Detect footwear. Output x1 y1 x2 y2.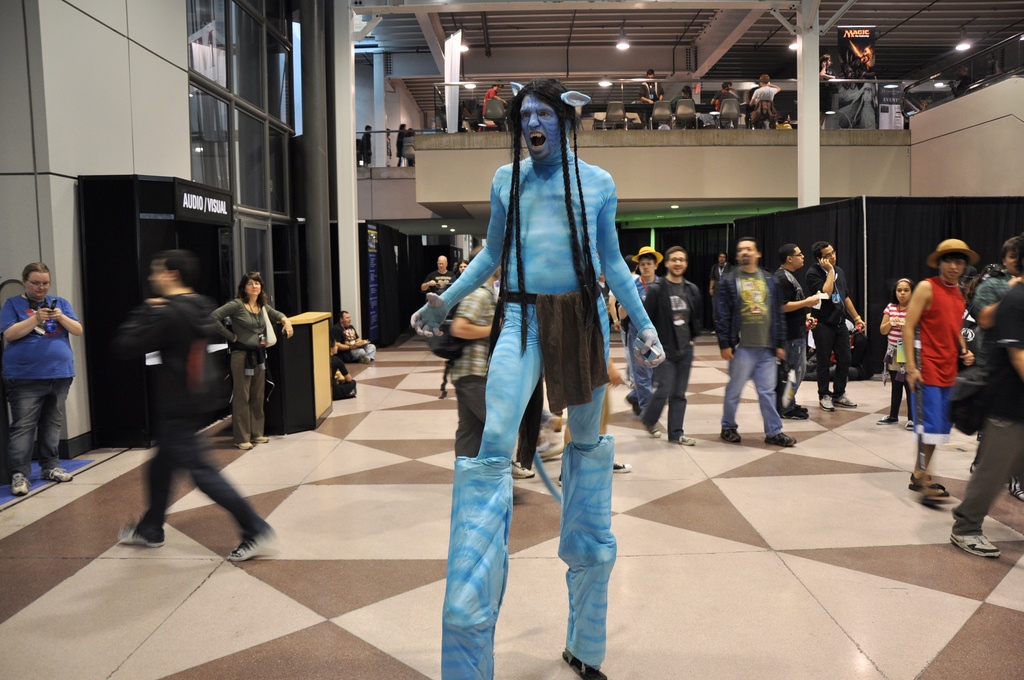
641 418 661 435.
